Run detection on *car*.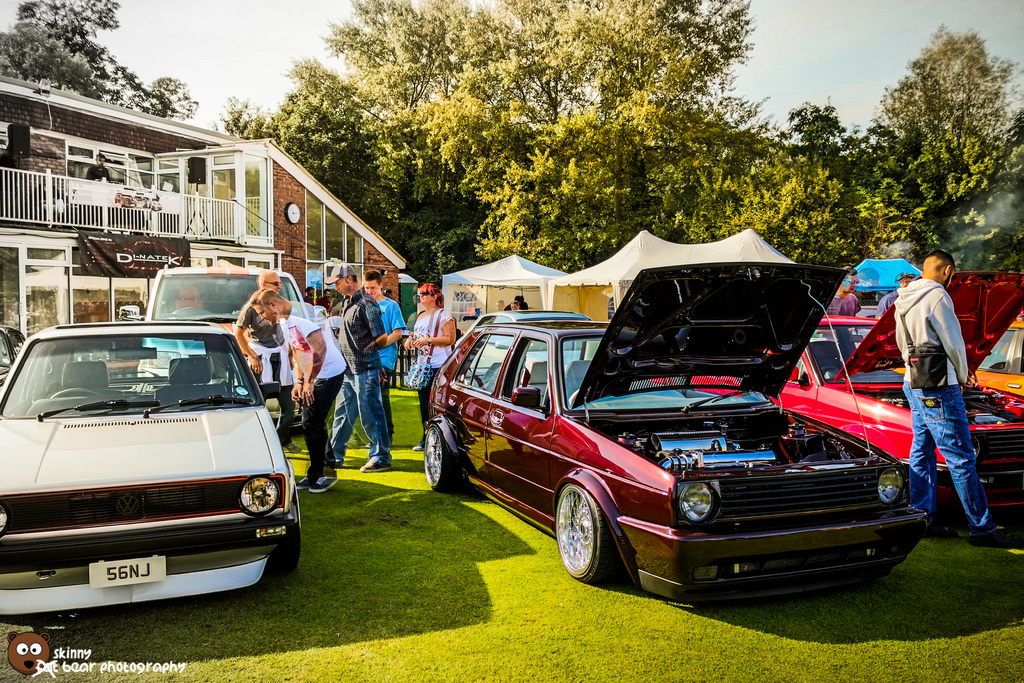
Result: pyautogui.locateOnScreen(893, 308, 1023, 403).
